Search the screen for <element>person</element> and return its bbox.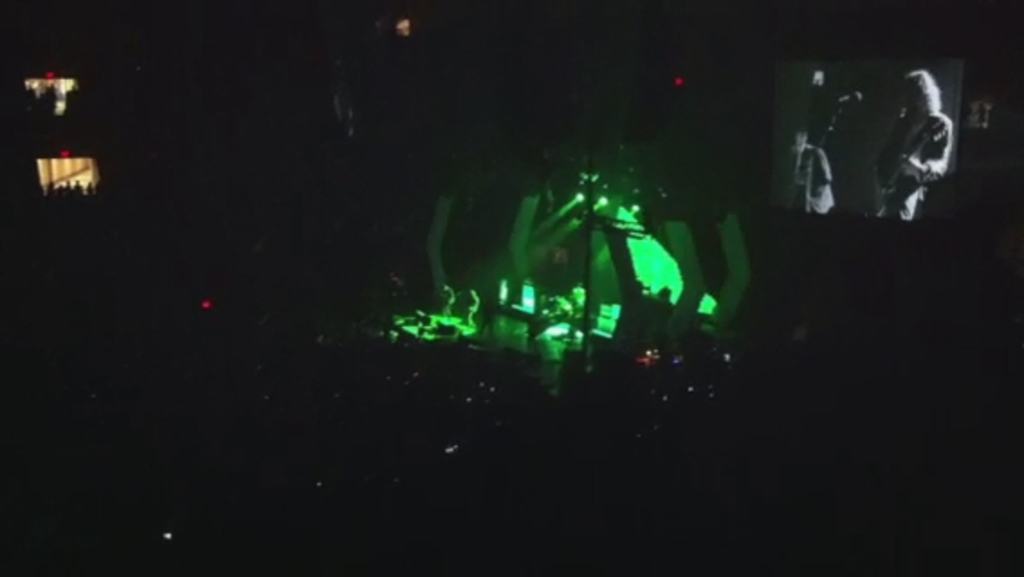
Found: pyautogui.locateOnScreen(871, 69, 955, 220).
